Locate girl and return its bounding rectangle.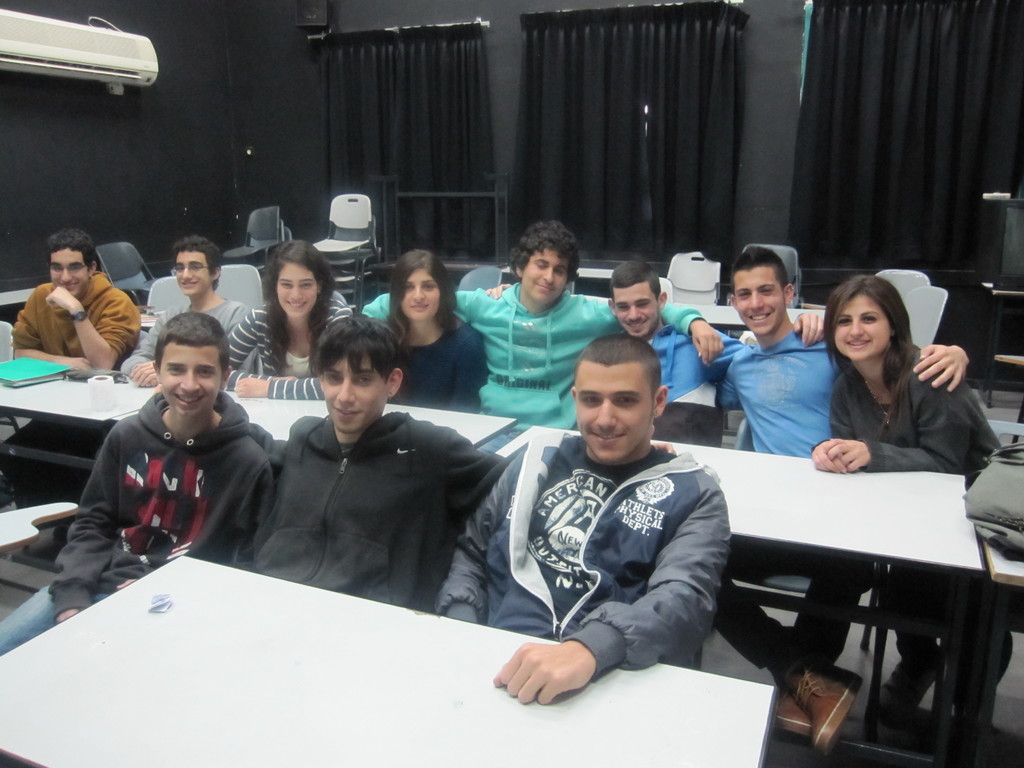
218,230,355,399.
